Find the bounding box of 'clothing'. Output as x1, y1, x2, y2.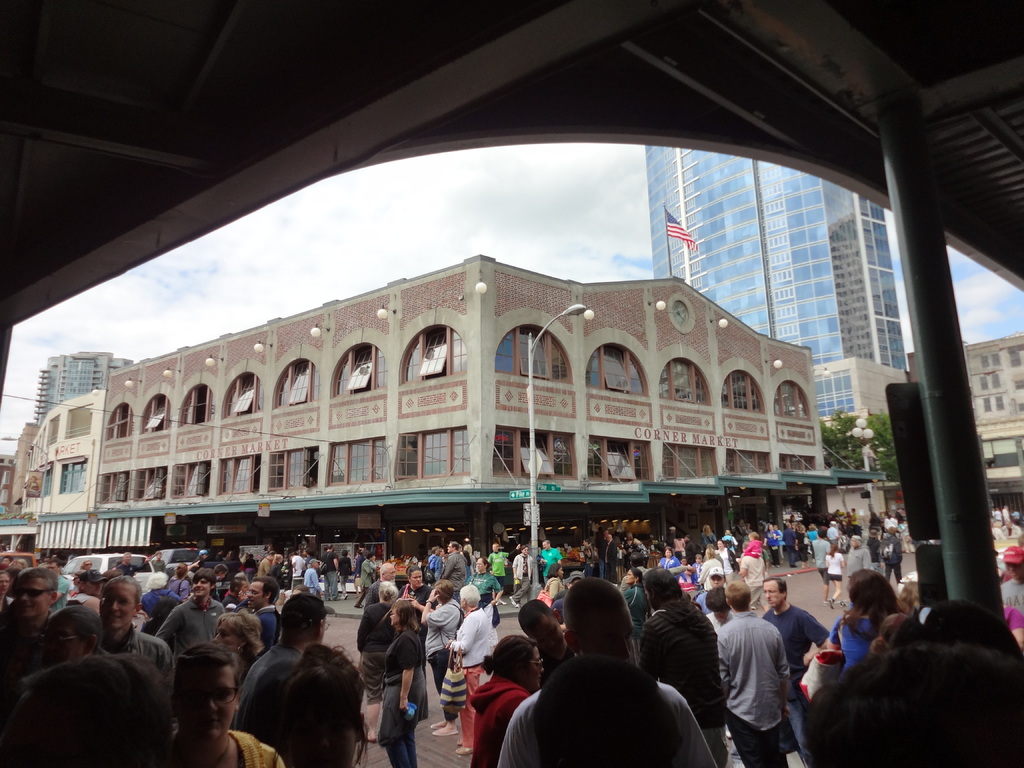
0, 547, 1023, 767.
